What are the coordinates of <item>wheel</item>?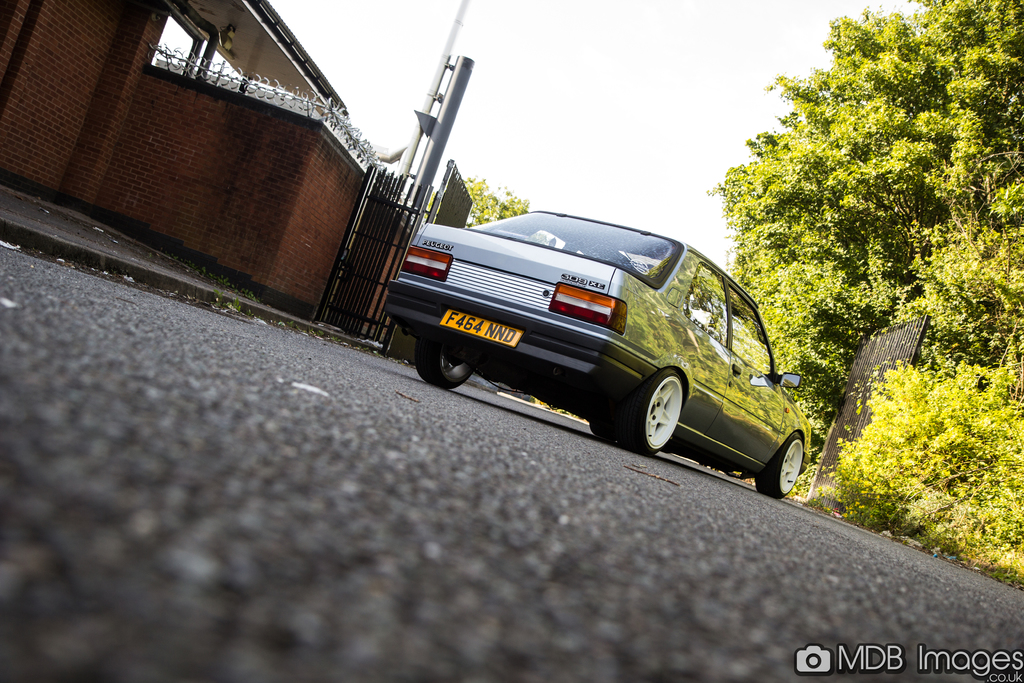
[755, 429, 805, 499].
